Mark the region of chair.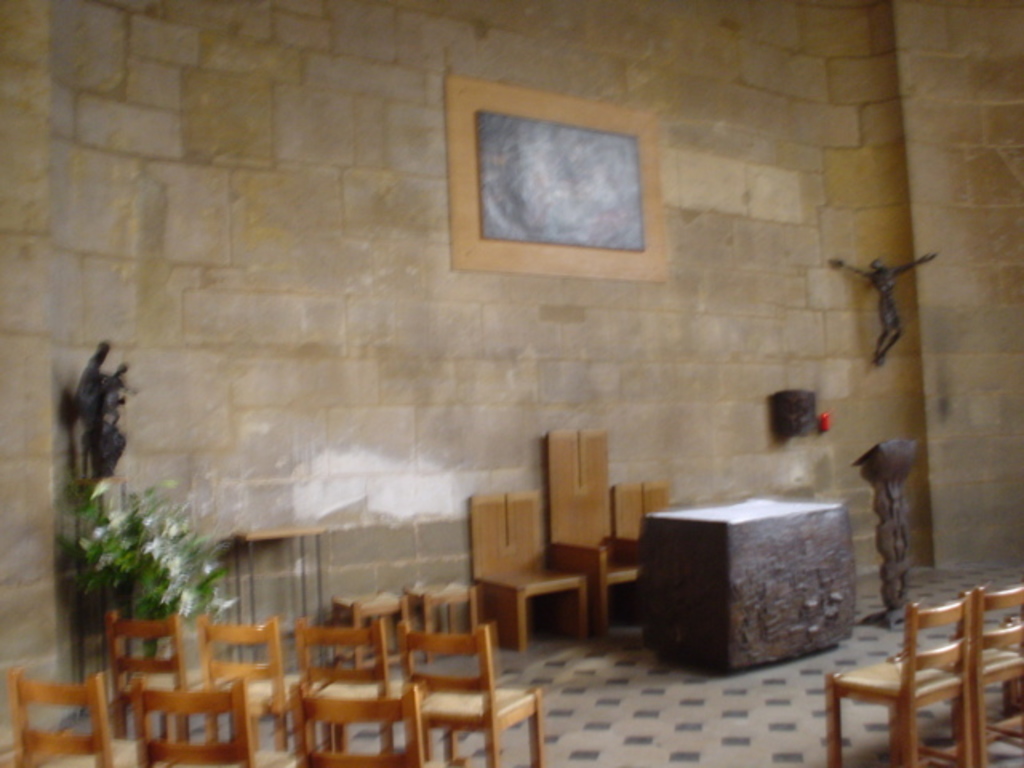
Region: crop(968, 582, 1022, 765).
